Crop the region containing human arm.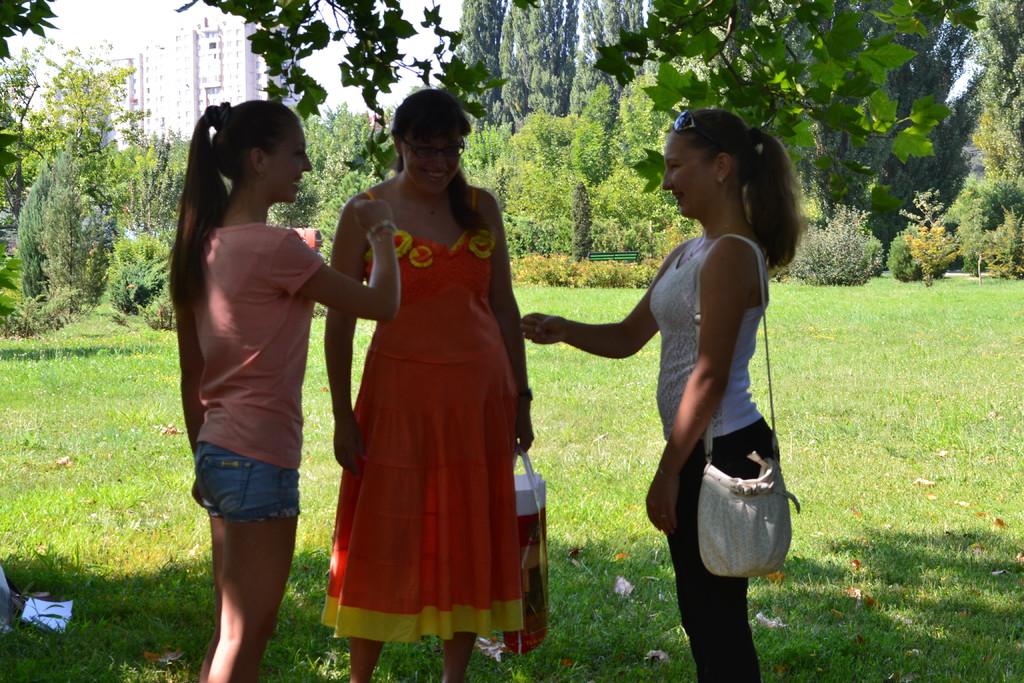
Crop region: (x1=516, y1=241, x2=678, y2=362).
